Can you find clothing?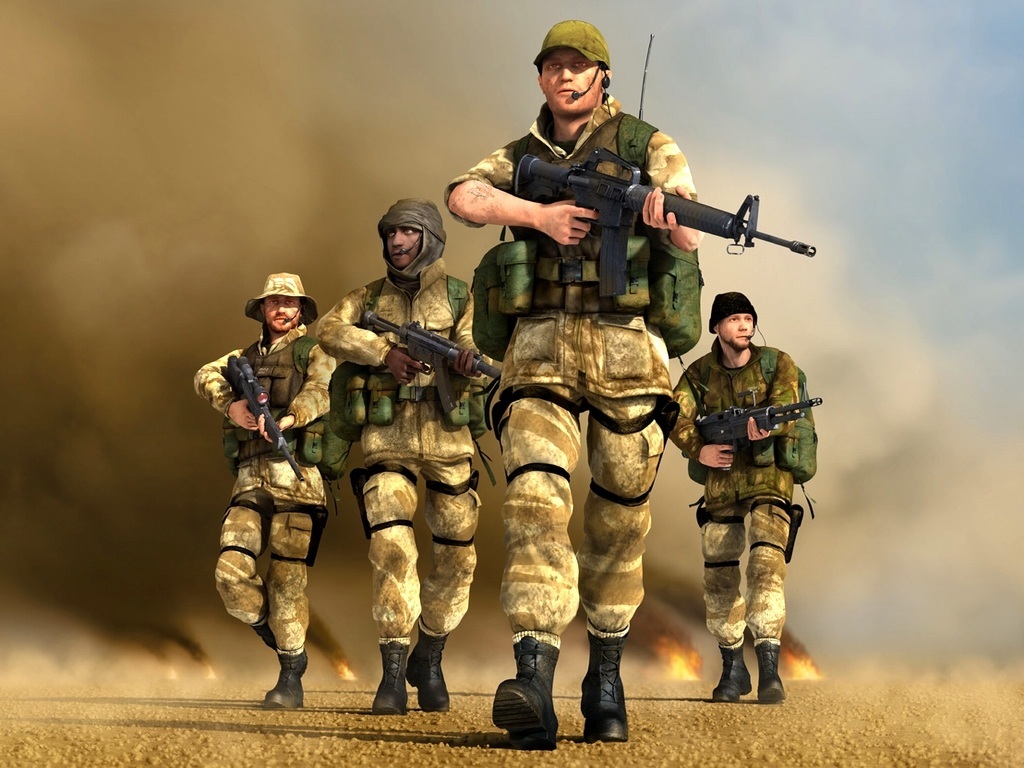
Yes, bounding box: box=[441, 91, 673, 402].
